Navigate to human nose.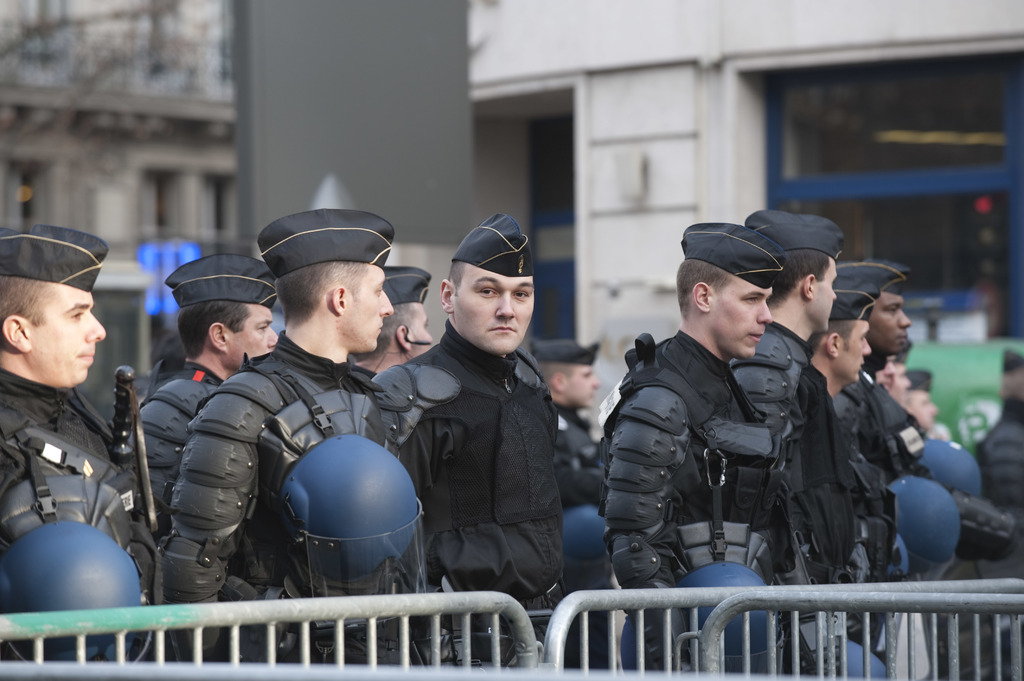
Navigation target: [900, 312, 915, 328].
